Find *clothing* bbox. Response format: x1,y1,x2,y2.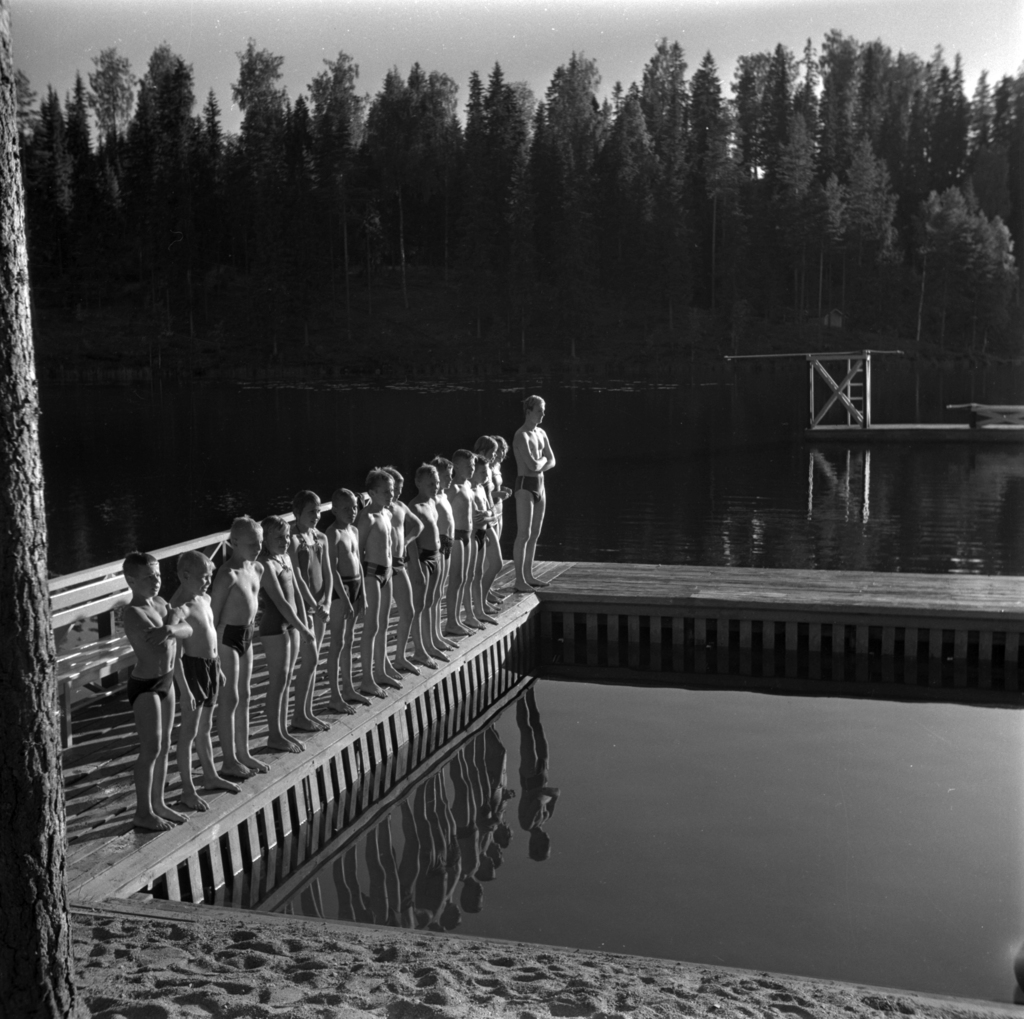
390,558,404,577.
